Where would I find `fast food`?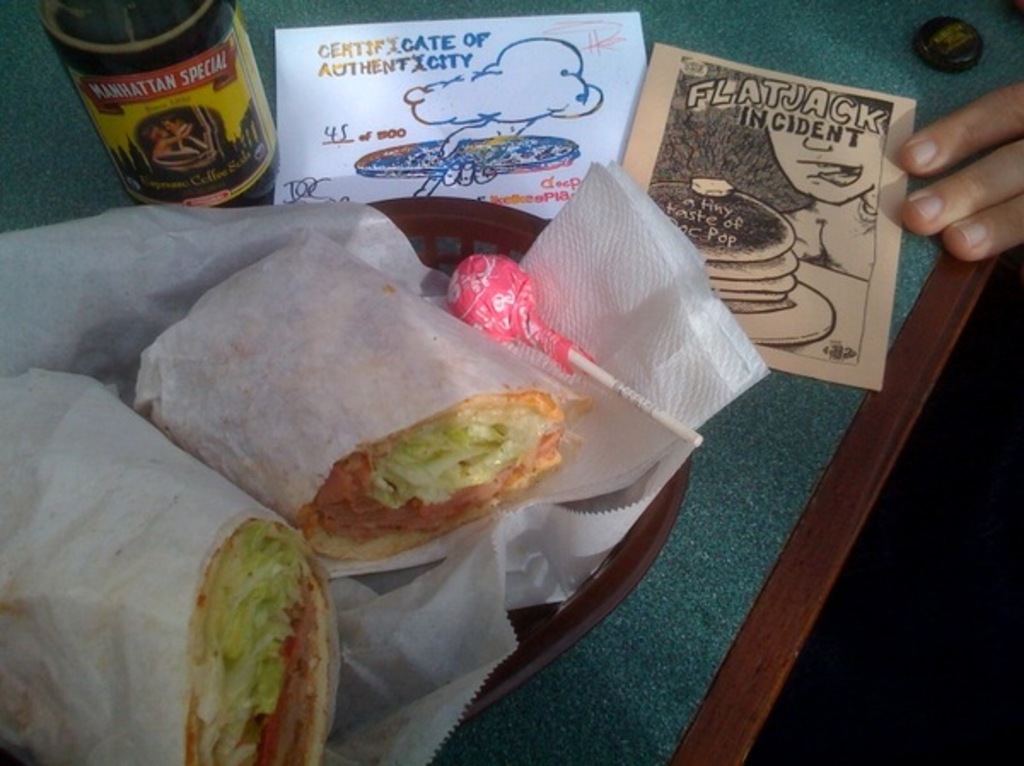
At detection(297, 386, 568, 558).
